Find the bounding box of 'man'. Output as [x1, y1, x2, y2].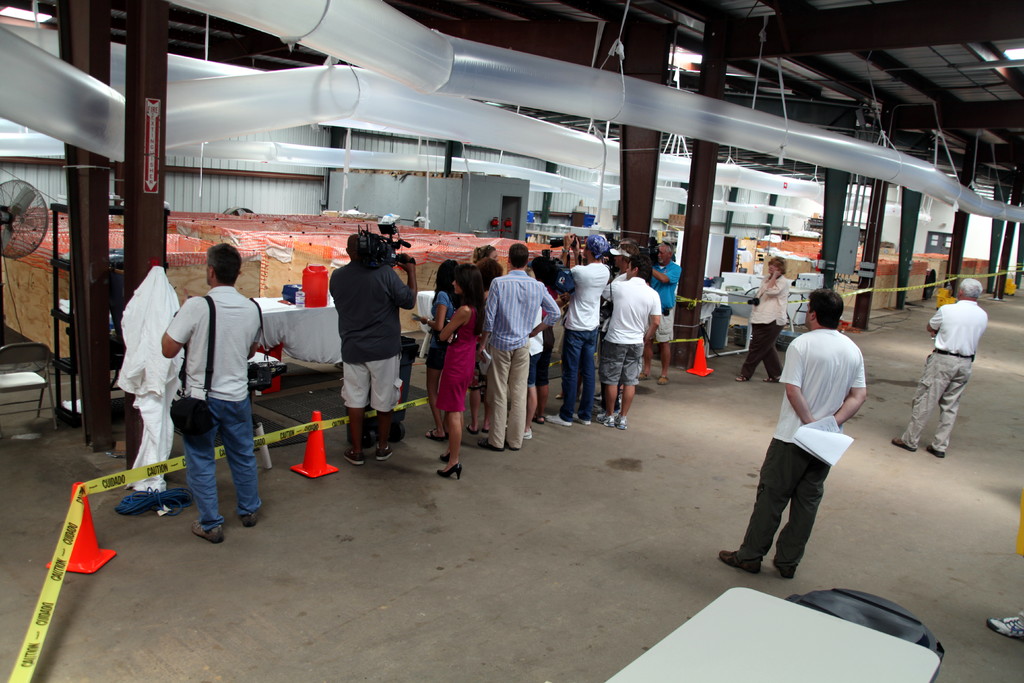
[328, 234, 417, 463].
